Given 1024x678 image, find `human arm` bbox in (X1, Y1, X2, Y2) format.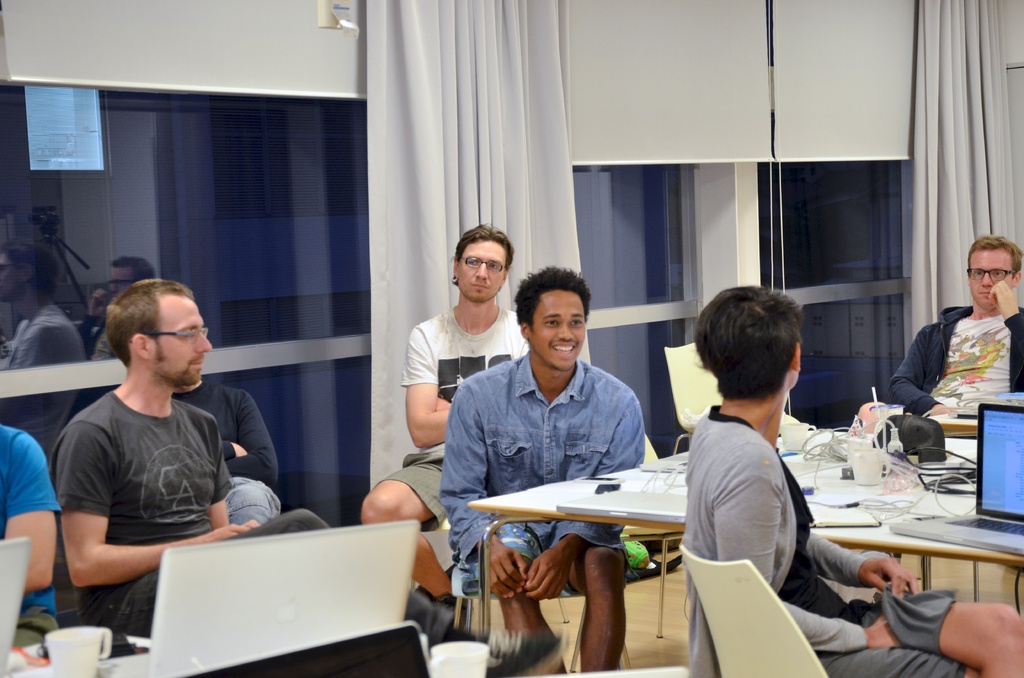
(984, 277, 1023, 391).
